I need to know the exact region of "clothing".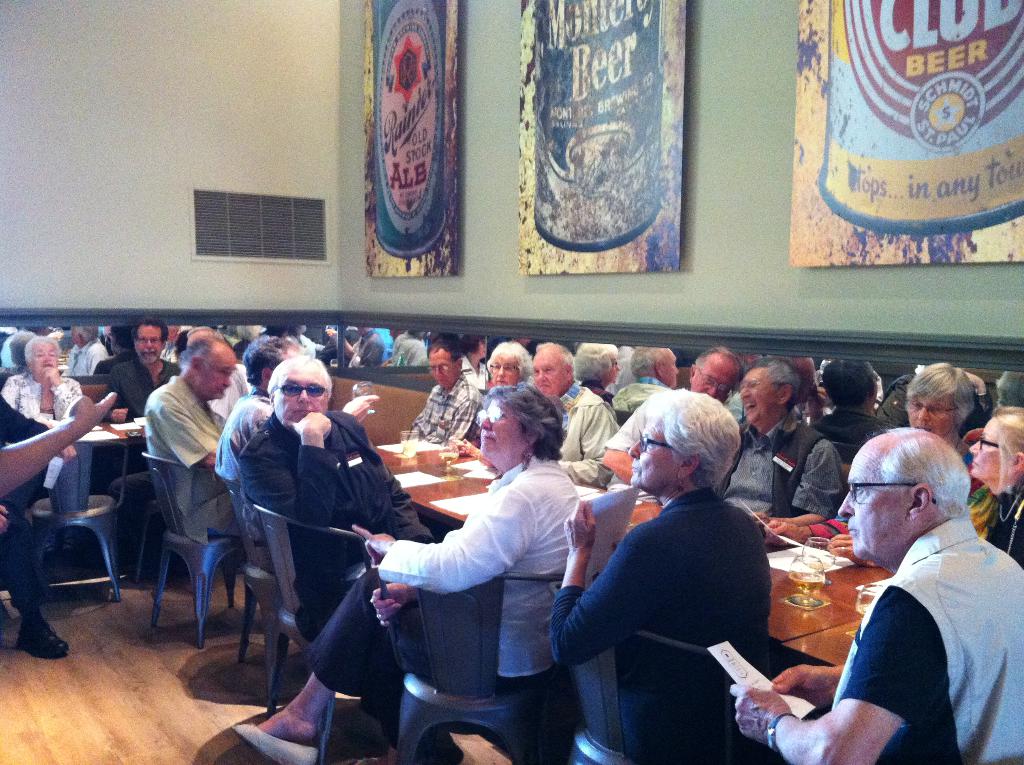
Region: bbox=(403, 372, 470, 447).
